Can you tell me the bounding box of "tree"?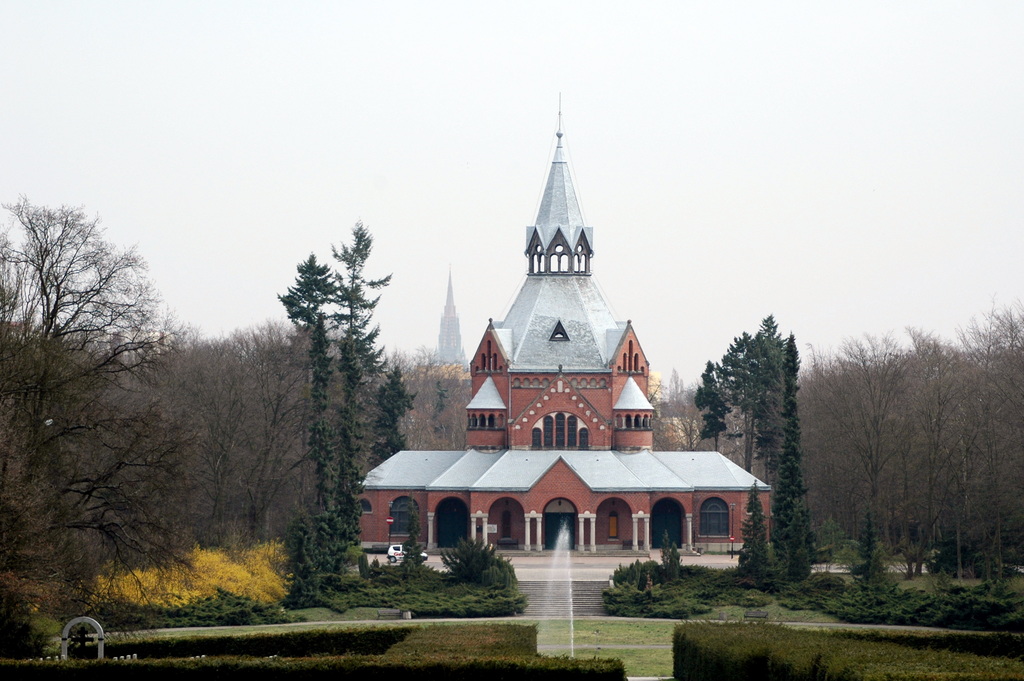
bbox=[19, 175, 199, 617].
